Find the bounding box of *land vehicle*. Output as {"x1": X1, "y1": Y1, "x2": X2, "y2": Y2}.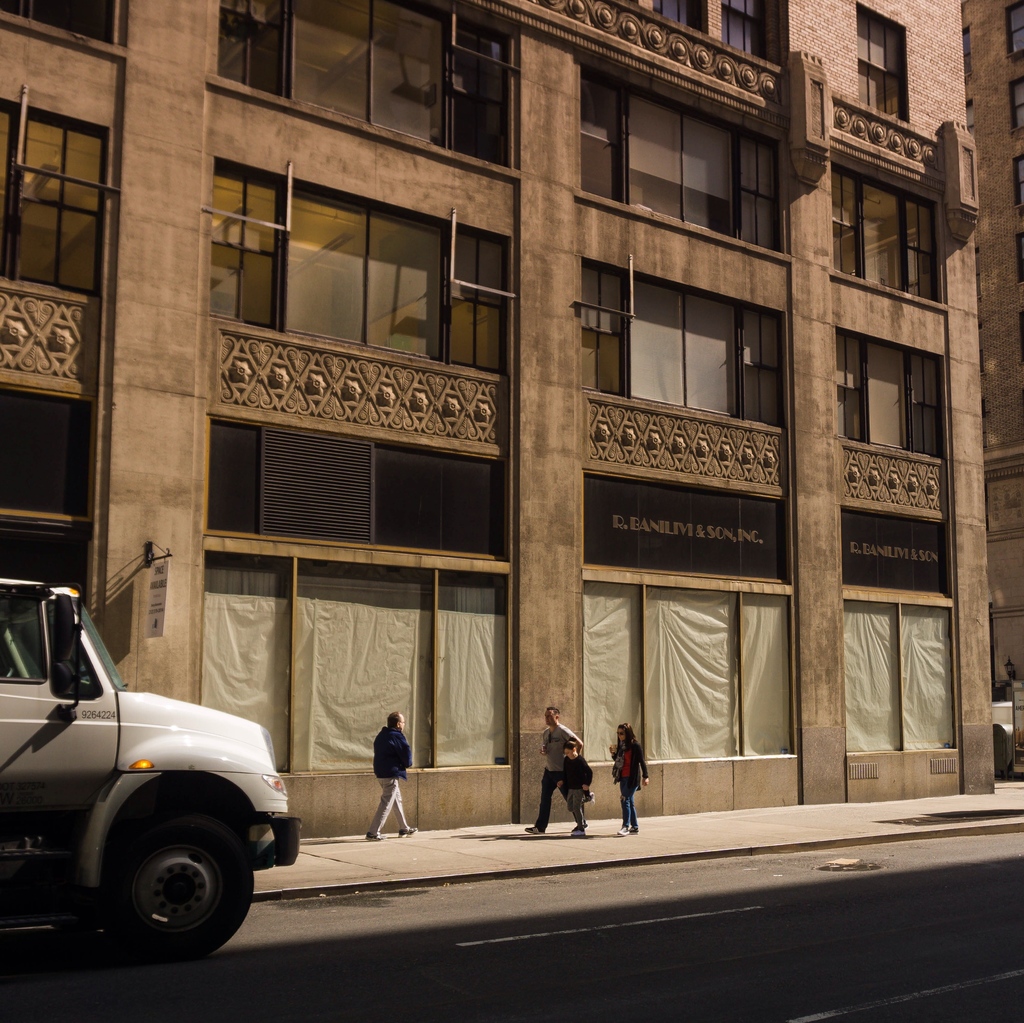
{"x1": 0, "y1": 575, "x2": 303, "y2": 956}.
